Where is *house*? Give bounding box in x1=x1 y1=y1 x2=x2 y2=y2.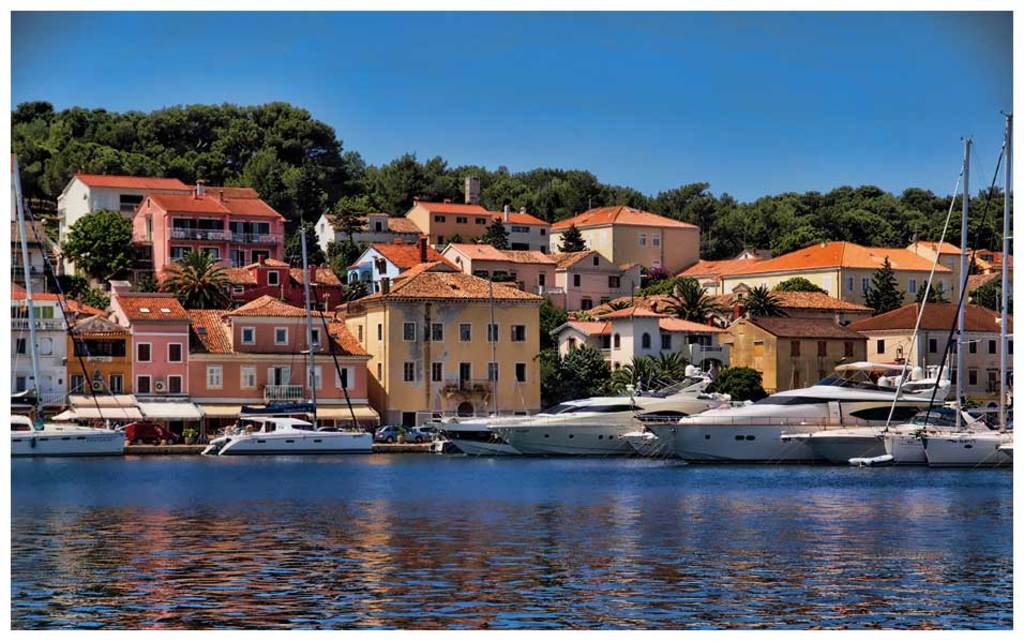
x1=66 y1=320 x2=132 y2=393.
